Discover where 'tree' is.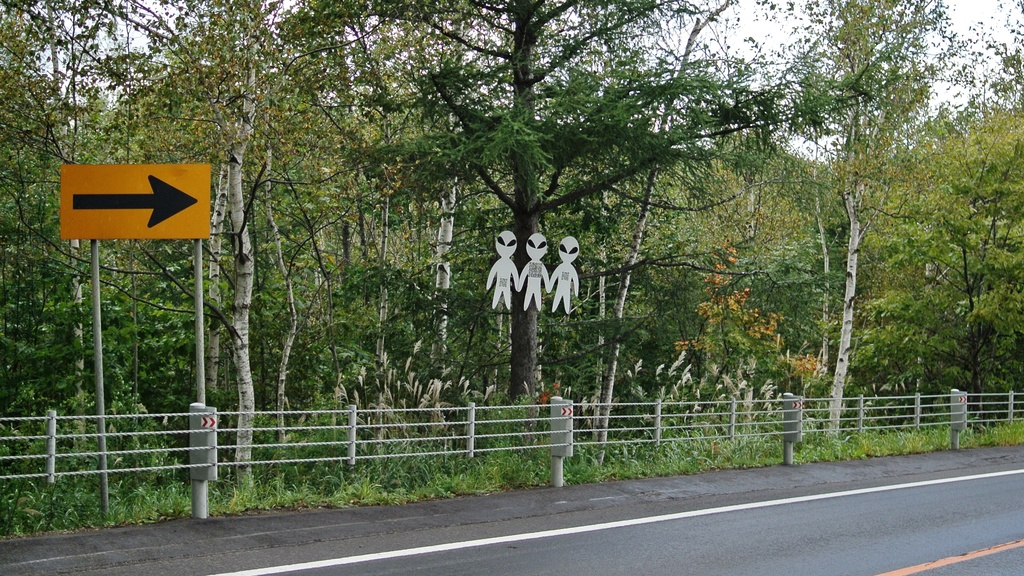
Discovered at crop(742, 39, 996, 438).
